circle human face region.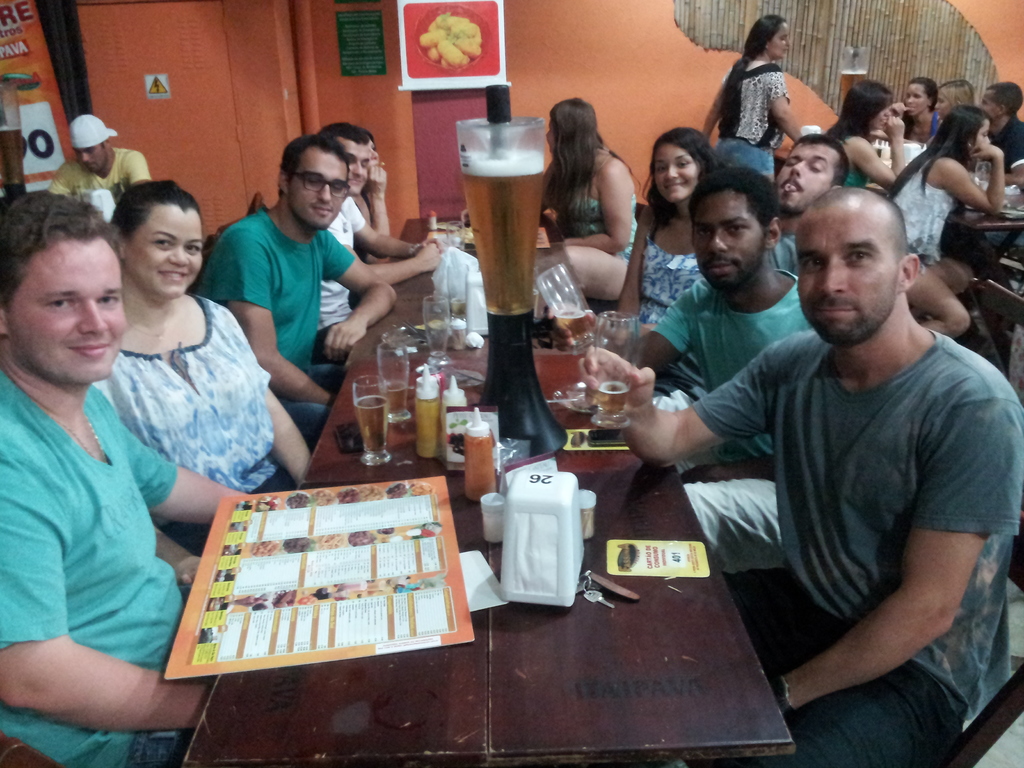
Region: bbox(936, 90, 948, 118).
